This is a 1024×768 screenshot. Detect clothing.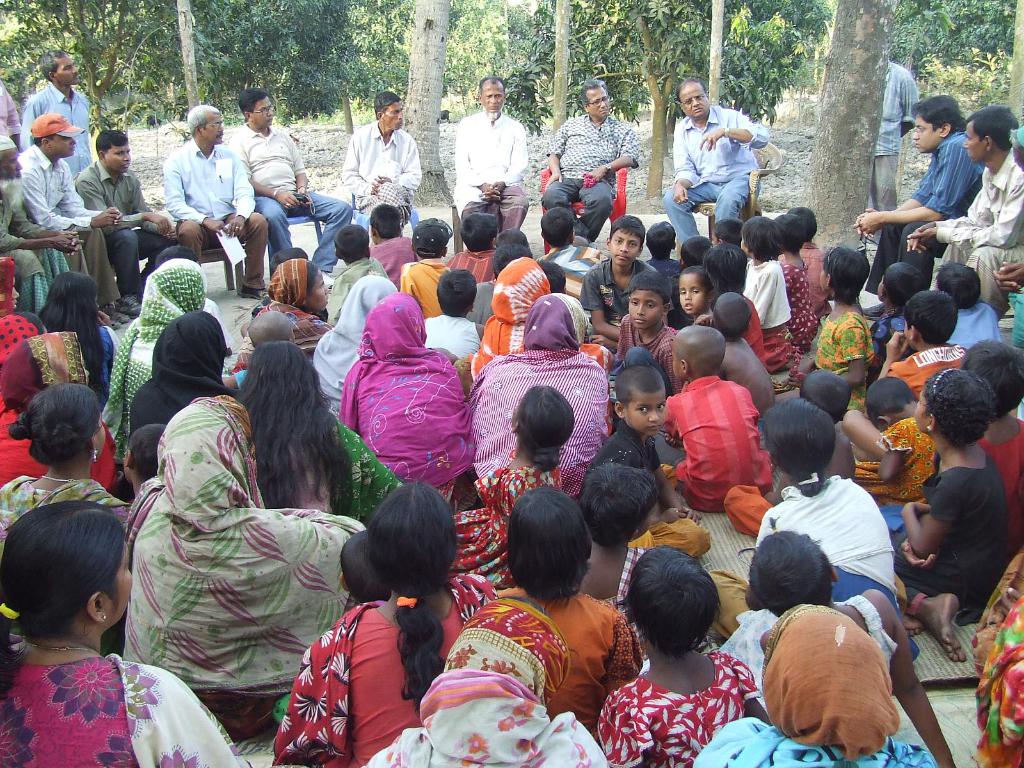
[72,154,169,311].
